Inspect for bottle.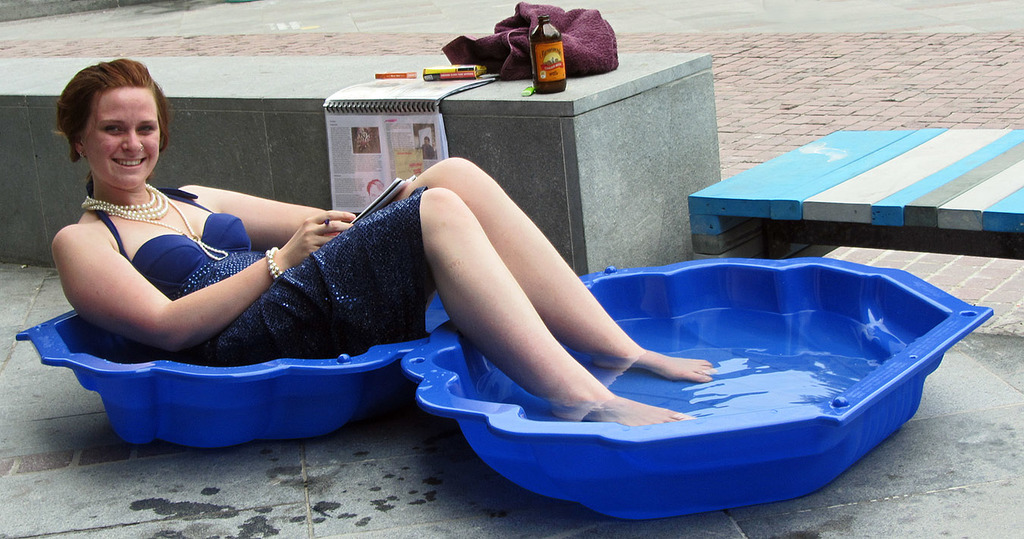
Inspection: select_region(526, 11, 568, 93).
